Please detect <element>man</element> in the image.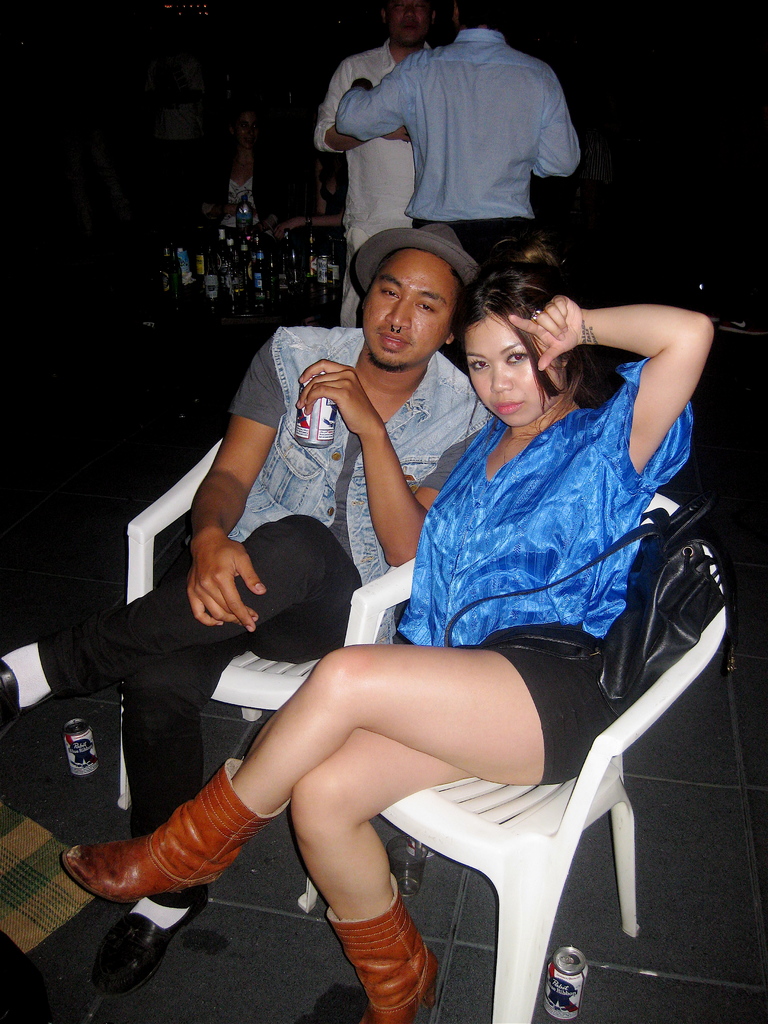
(left=0, top=221, right=488, bottom=987).
